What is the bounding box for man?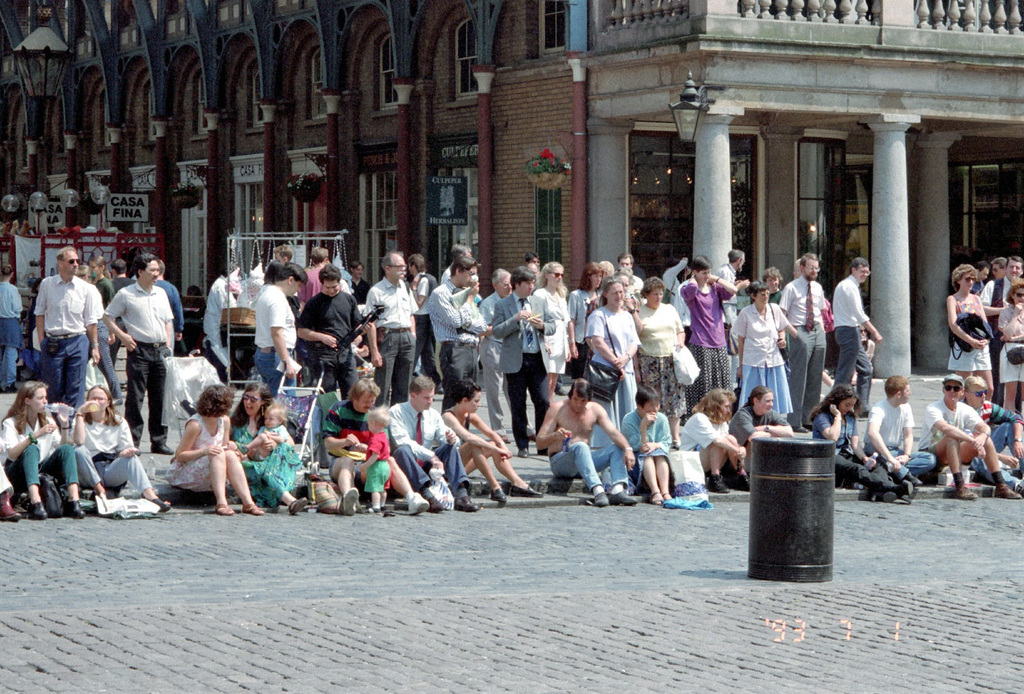
bbox(407, 252, 443, 394).
